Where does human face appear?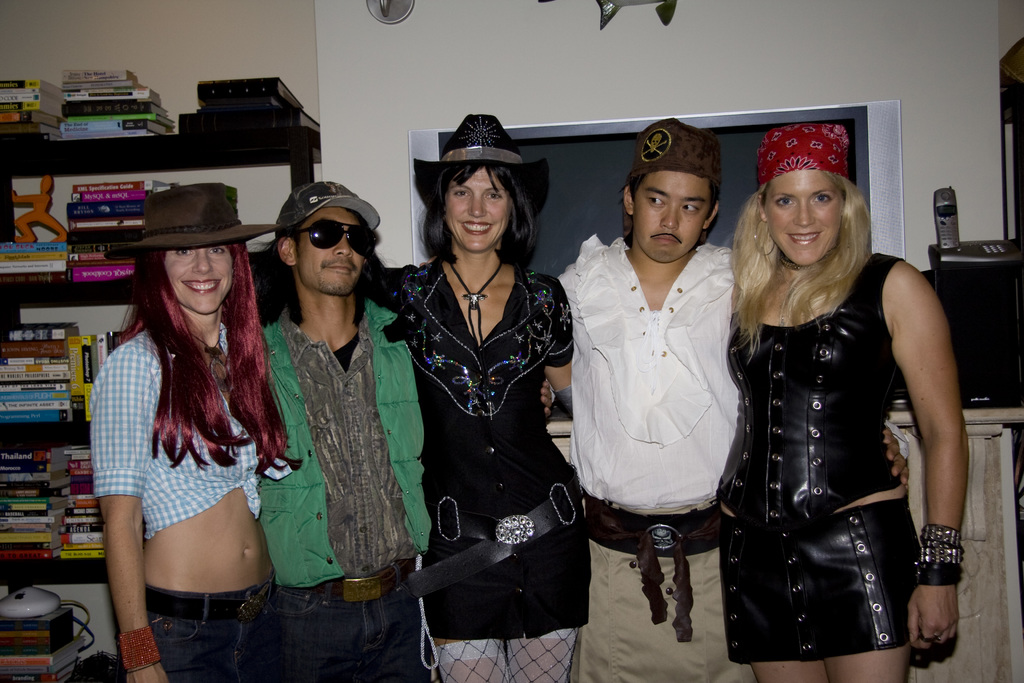
Appears at x1=166 y1=243 x2=234 y2=315.
